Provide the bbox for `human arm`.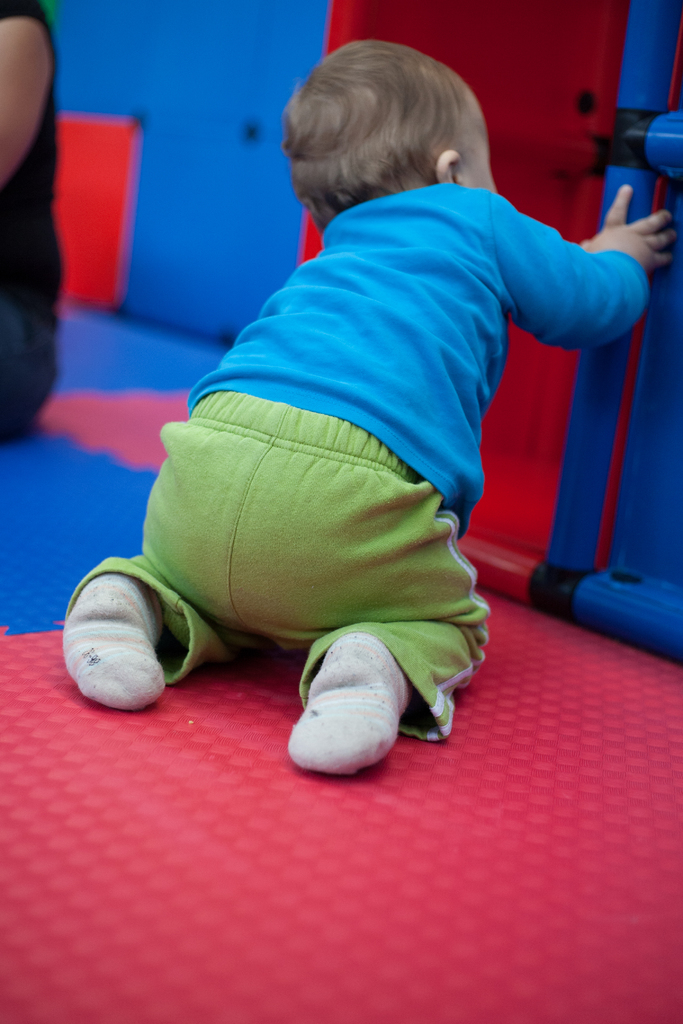
[0, 0, 55, 179].
